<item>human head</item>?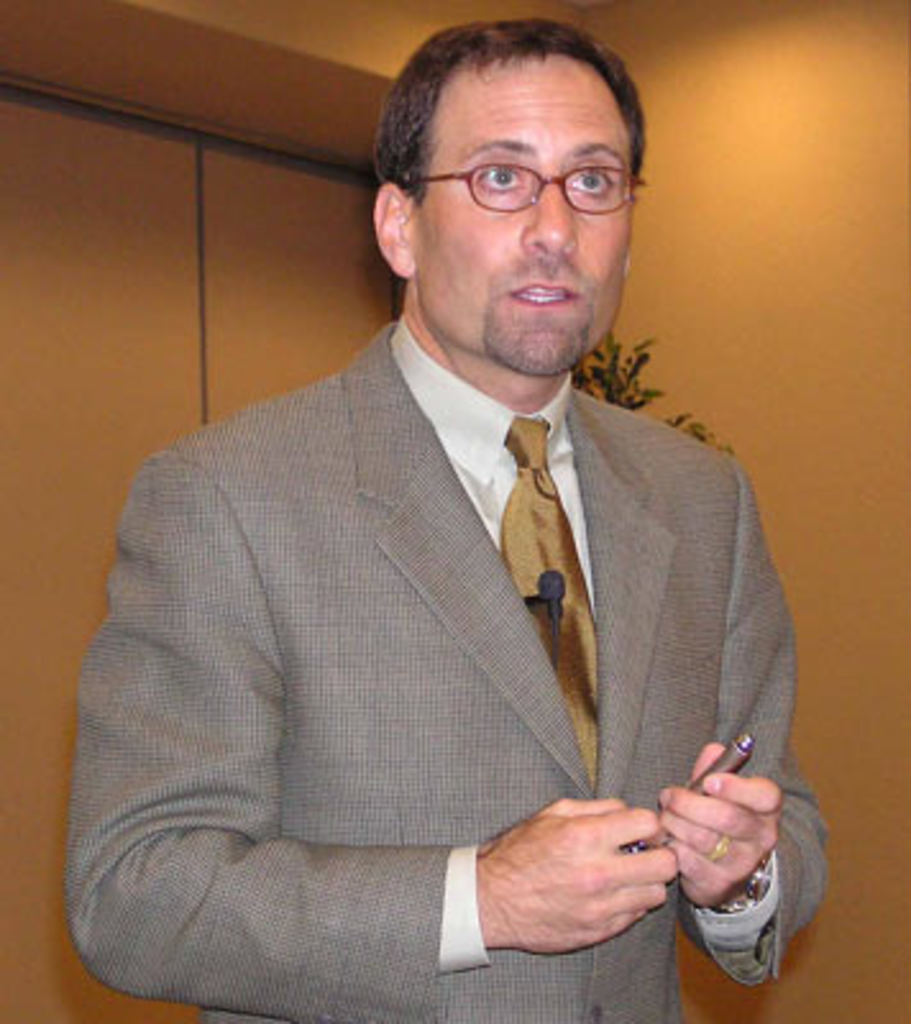
<box>376,18,650,381</box>
